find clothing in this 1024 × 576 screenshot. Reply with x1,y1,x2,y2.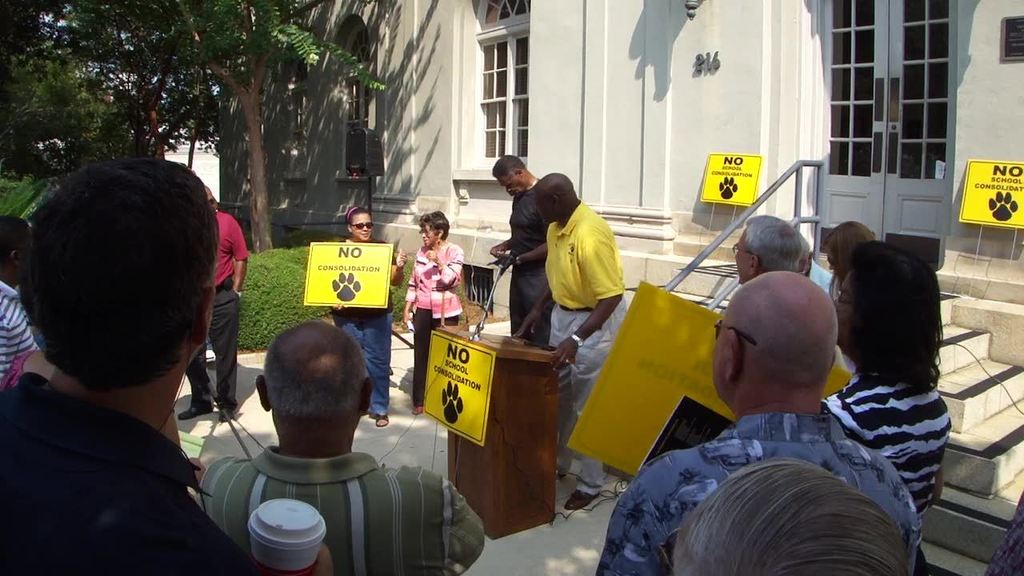
216,390,454,562.
